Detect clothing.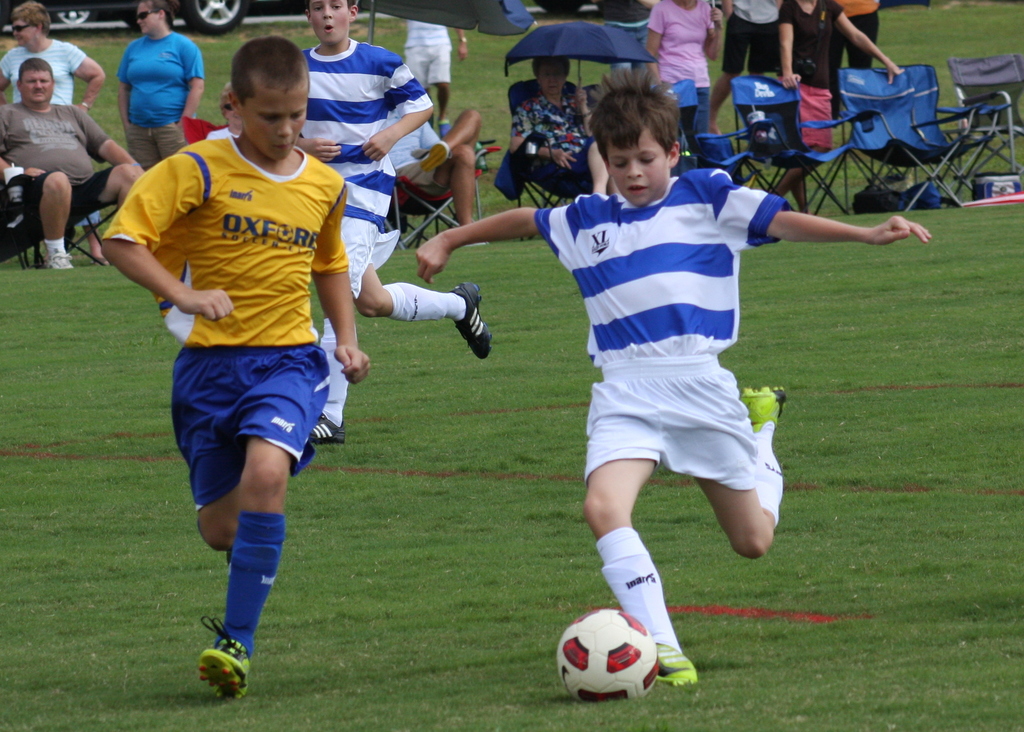
Detected at <bbox>833, 0, 881, 69</bbox>.
